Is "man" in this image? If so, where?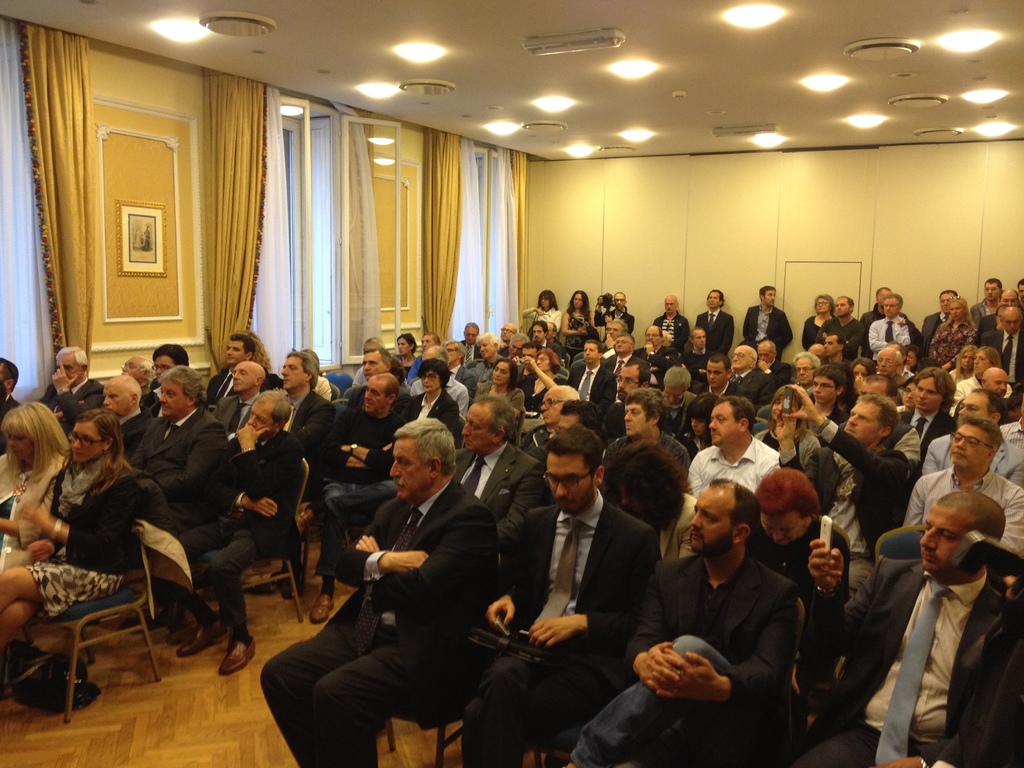
Yes, at (left=678, top=329, right=706, bottom=371).
